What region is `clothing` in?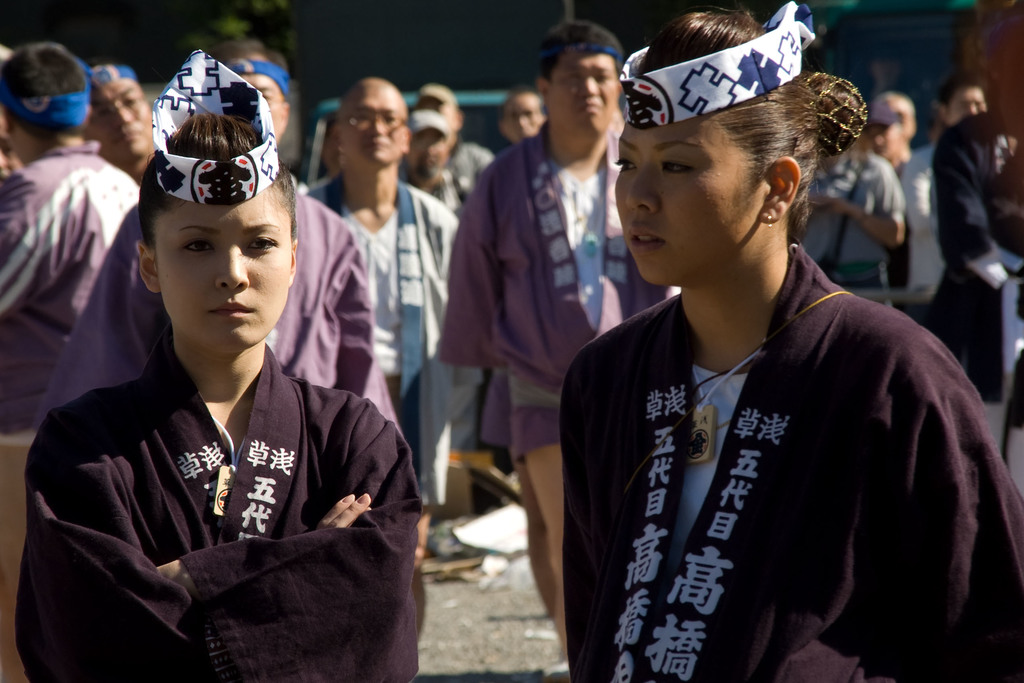
bbox(563, 247, 1023, 682).
